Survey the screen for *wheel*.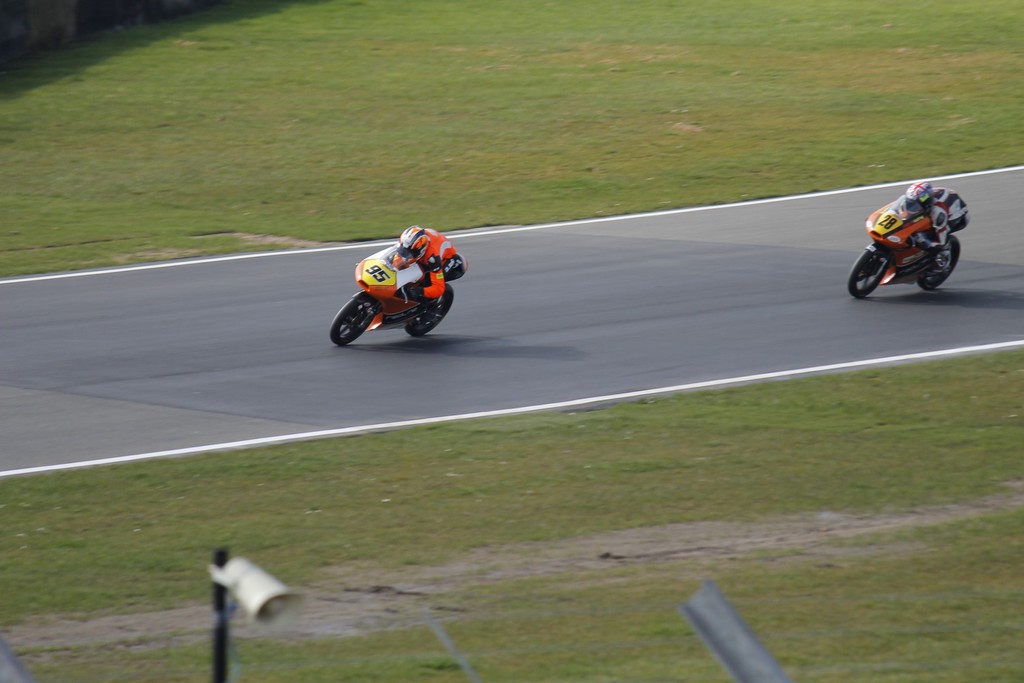
Survey found: crop(851, 242, 886, 299).
